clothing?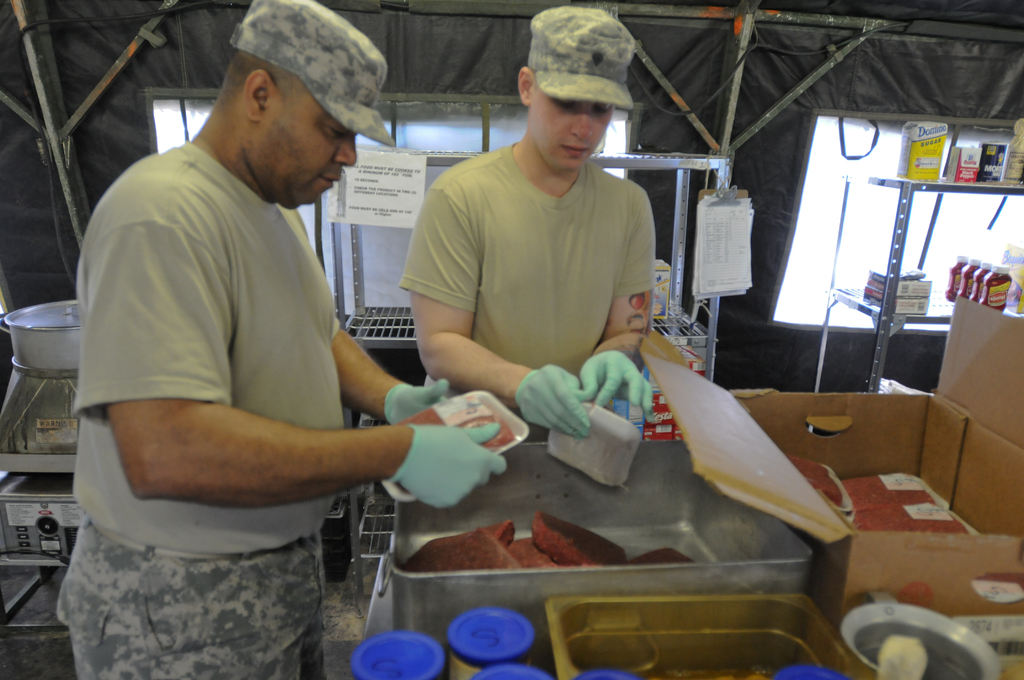
box=[72, 127, 361, 679]
